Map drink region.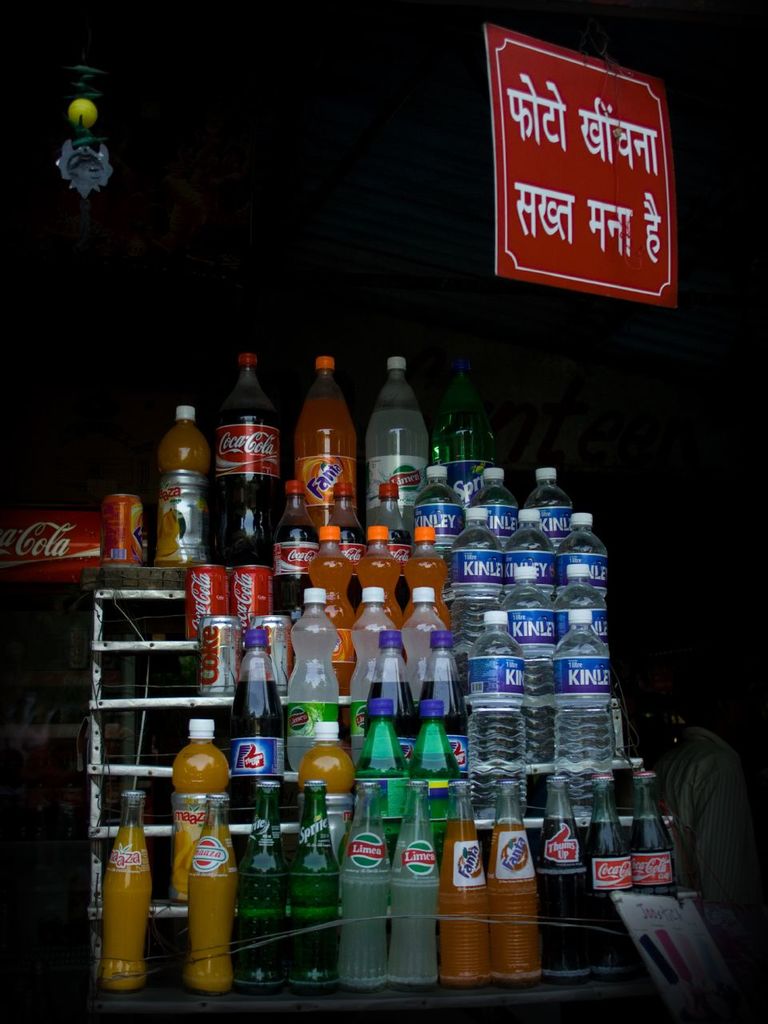
Mapped to bbox=[355, 734, 410, 829].
